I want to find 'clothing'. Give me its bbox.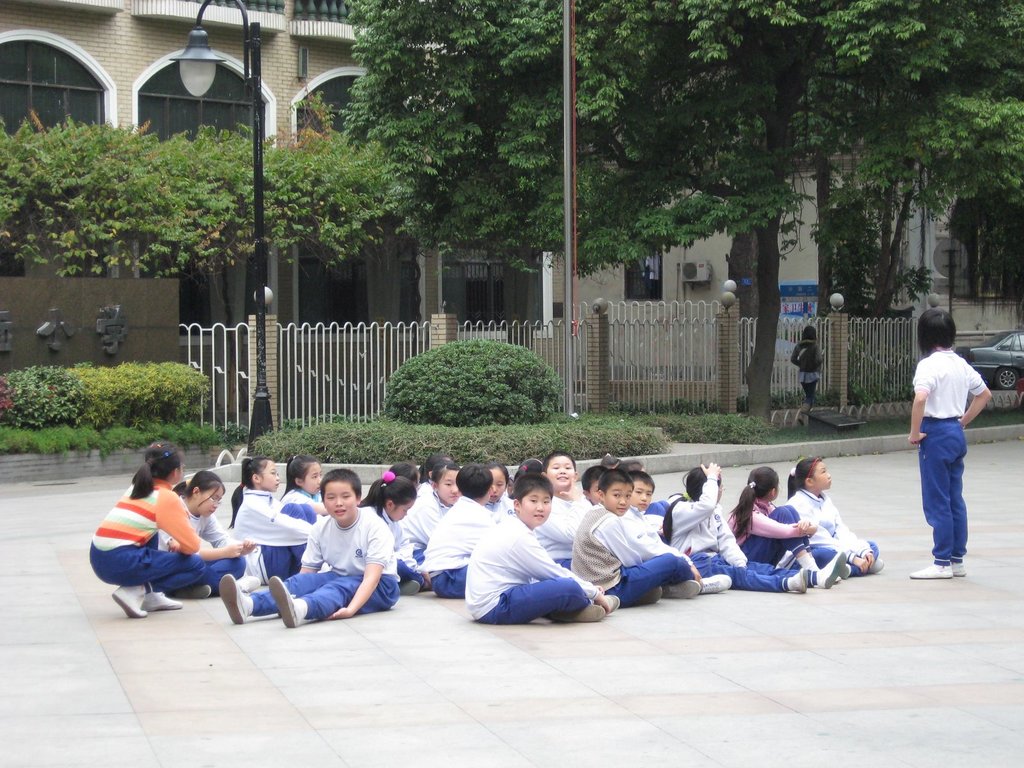
793,339,824,393.
